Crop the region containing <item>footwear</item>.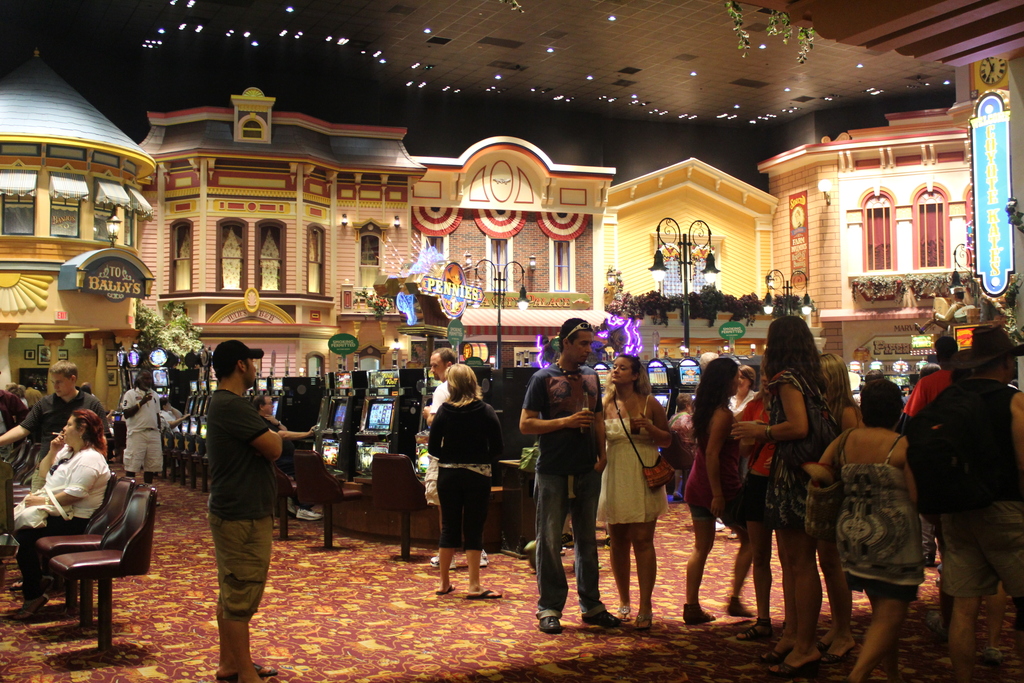
Crop region: 296/508/321/520.
